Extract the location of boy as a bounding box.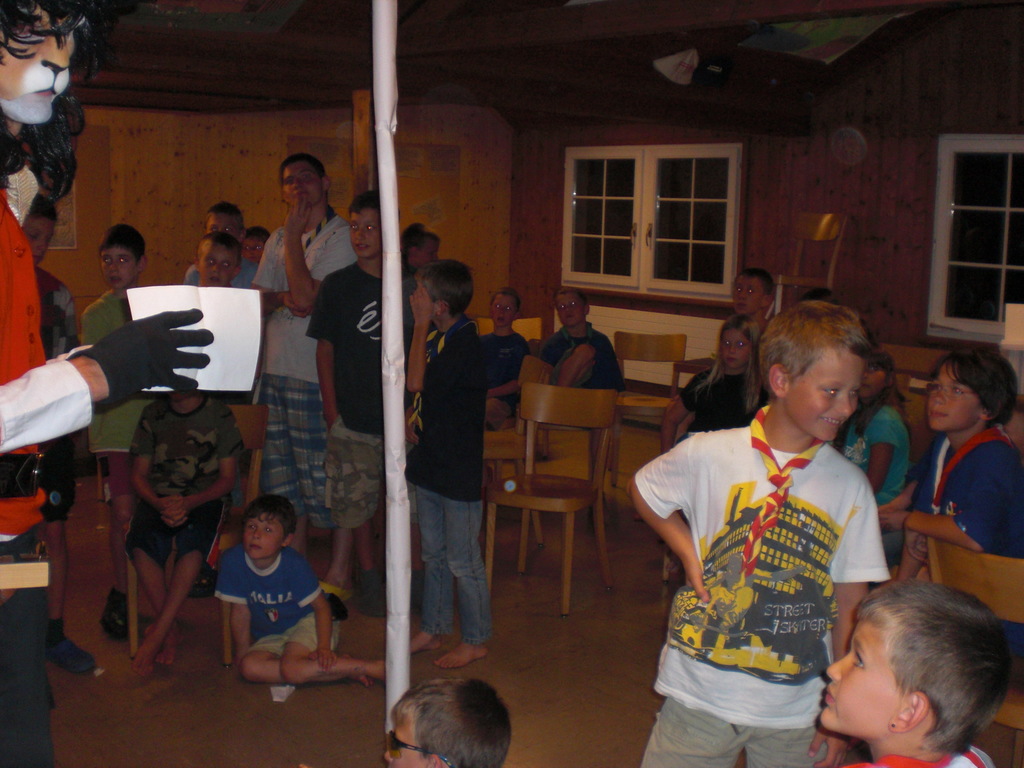
(left=19, top=195, right=100, bottom=662).
